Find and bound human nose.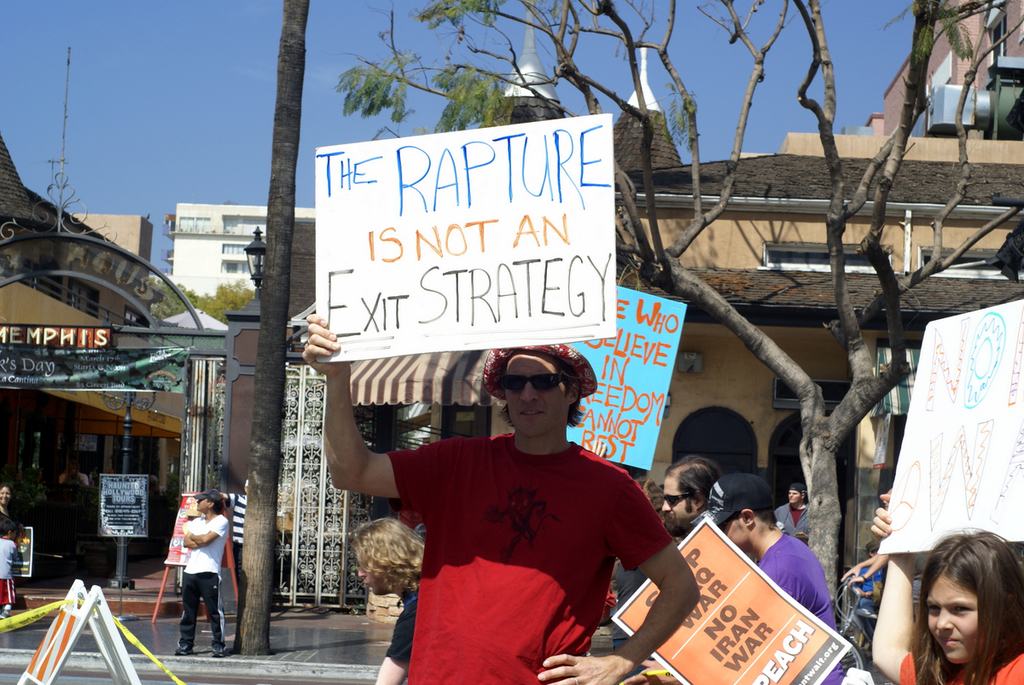
Bound: 195, 501, 201, 506.
